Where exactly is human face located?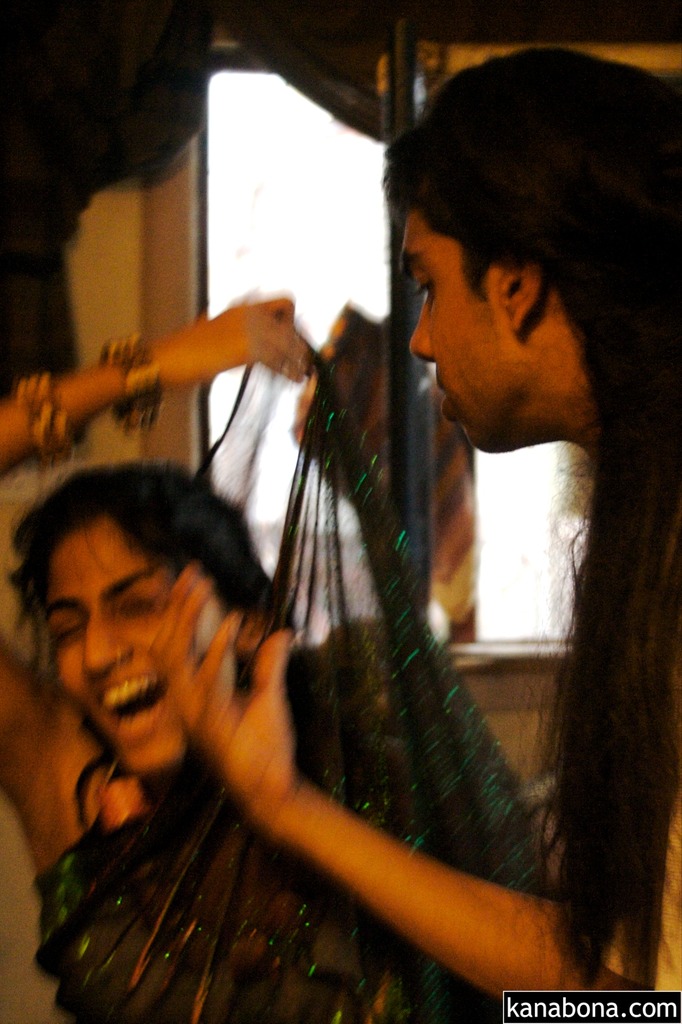
Its bounding box is 45:529:186:772.
